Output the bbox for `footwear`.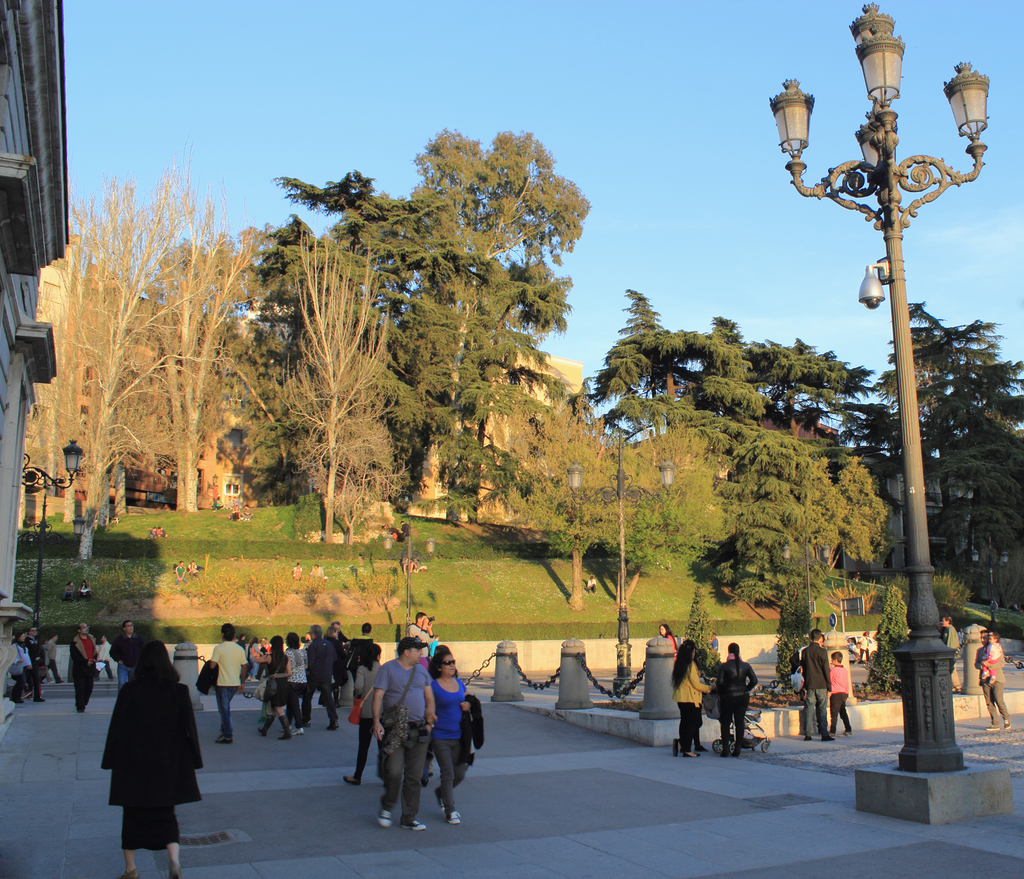
detection(277, 715, 292, 744).
